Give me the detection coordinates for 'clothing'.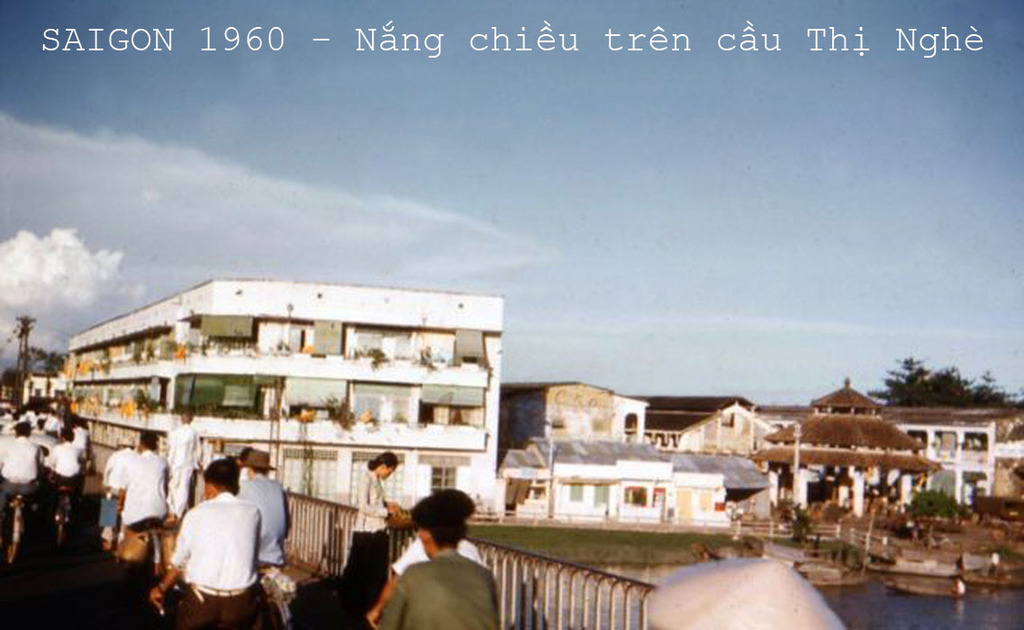
237 473 287 558.
